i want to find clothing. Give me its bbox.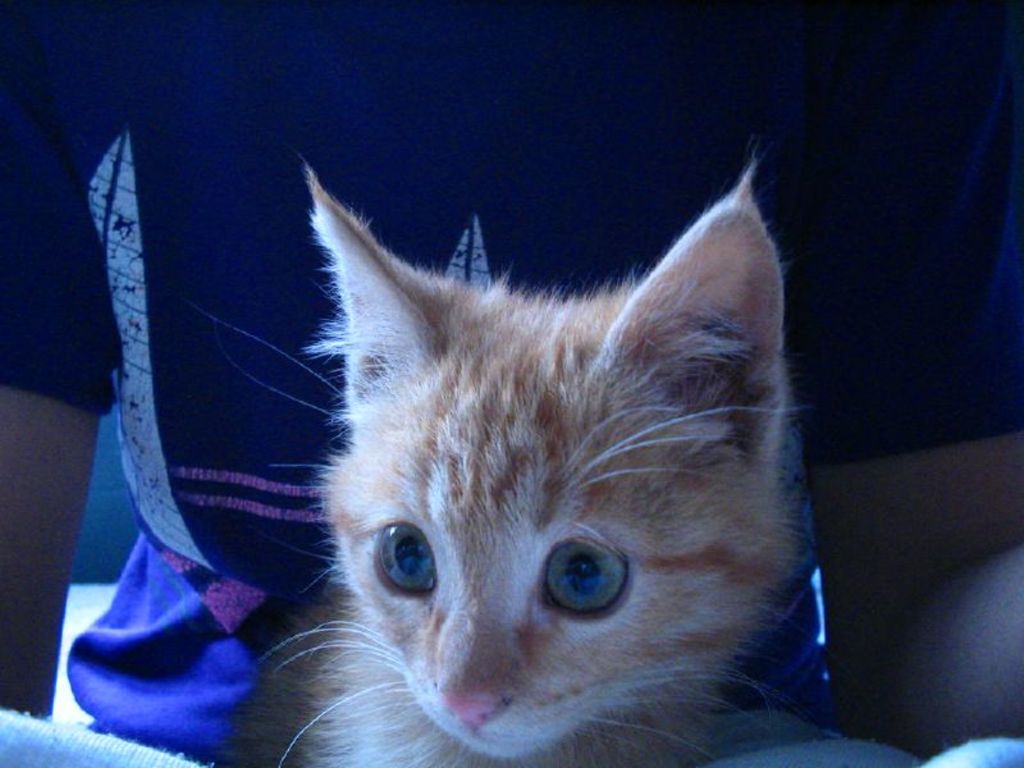
(0, 0, 1023, 767).
